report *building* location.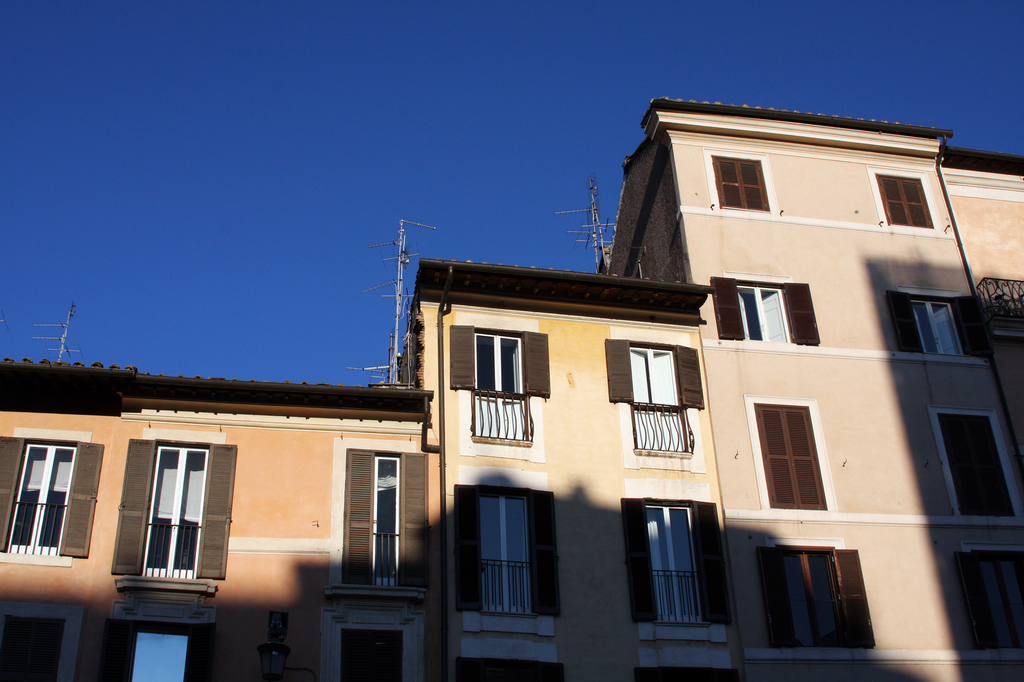
Report: locate(0, 356, 435, 681).
